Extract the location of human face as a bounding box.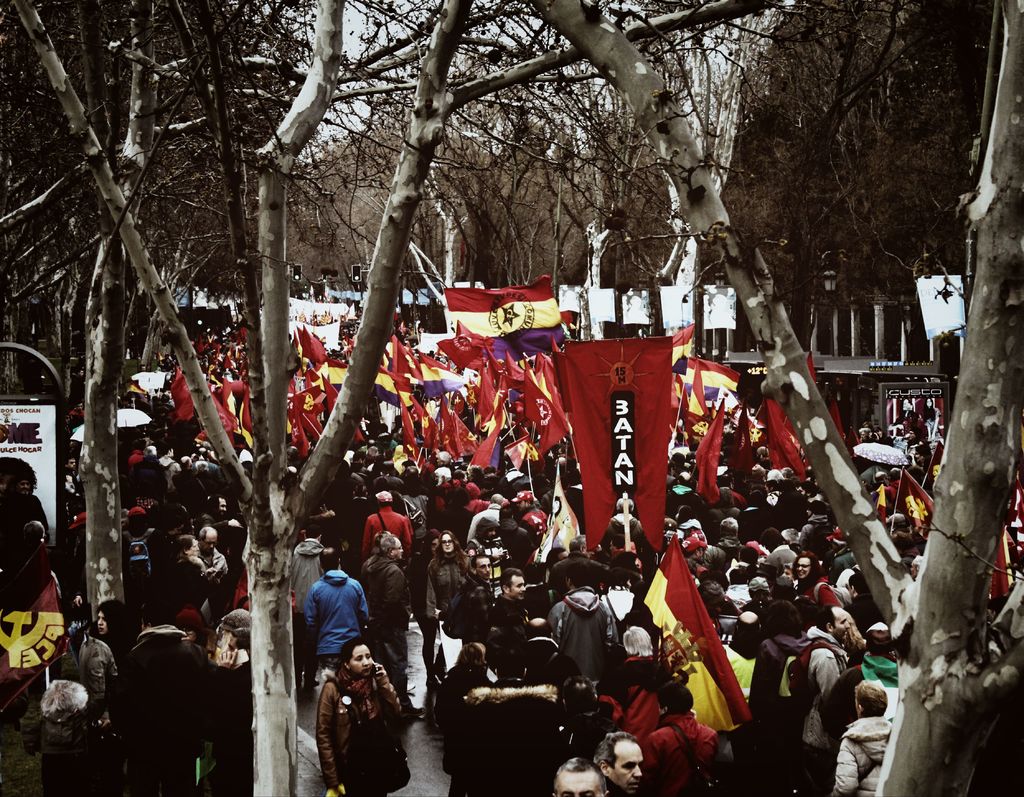
x1=349 y1=641 x2=376 y2=678.
